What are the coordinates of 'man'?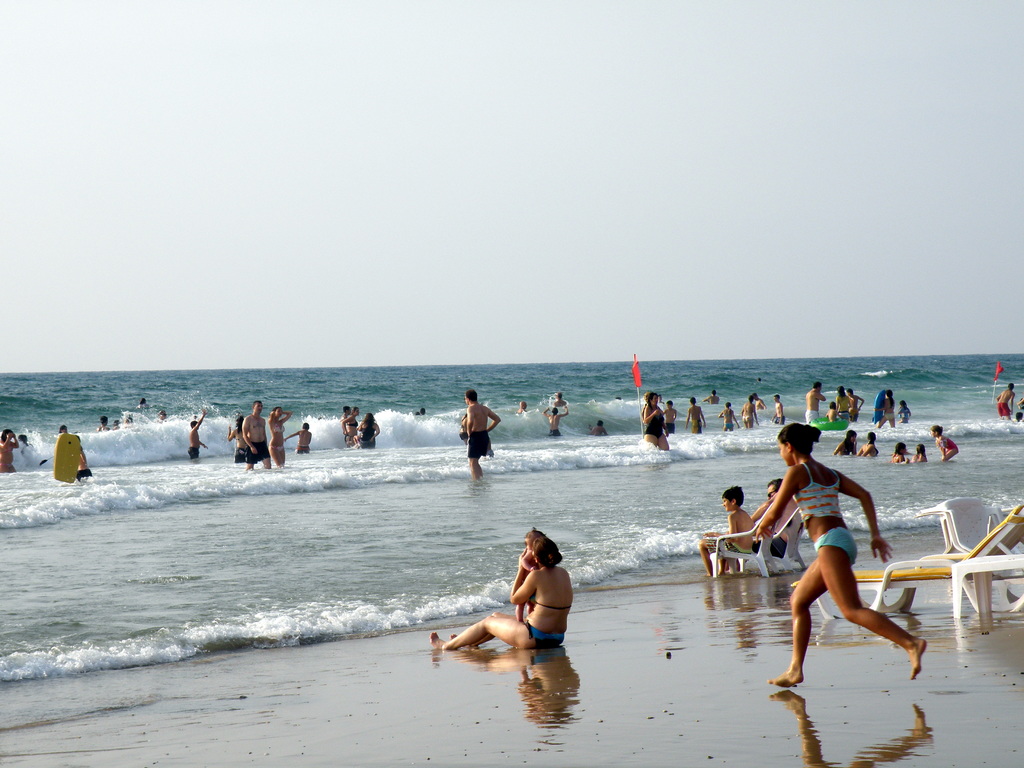
{"x1": 801, "y1": 384, "x2": 826, "y2": 422}.
